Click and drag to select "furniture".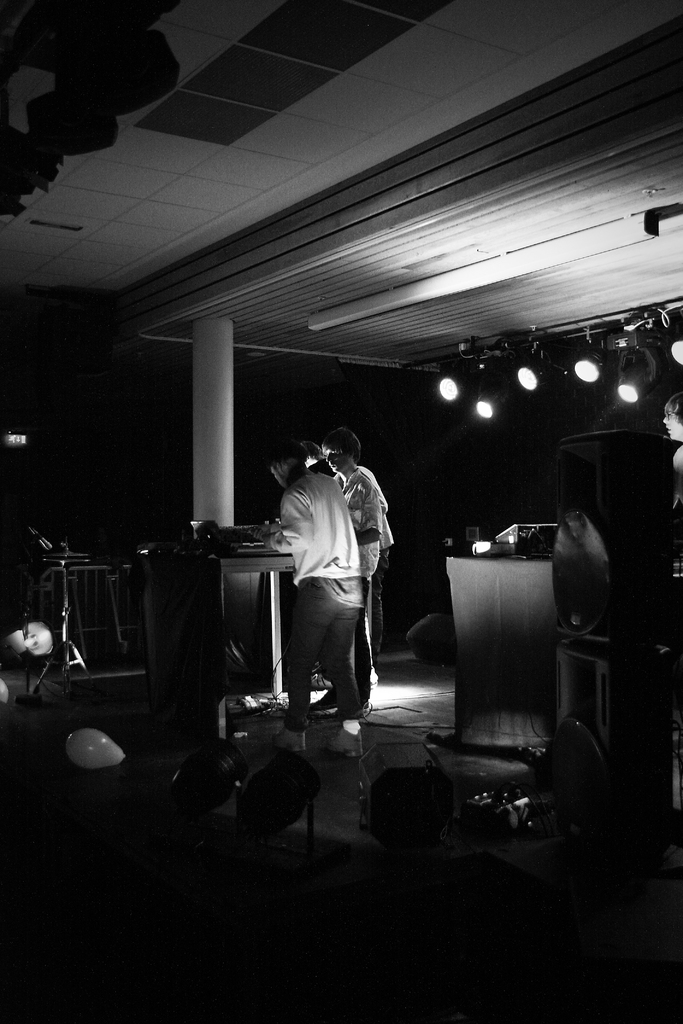
Selection: region(145, 554, 292, 746).
